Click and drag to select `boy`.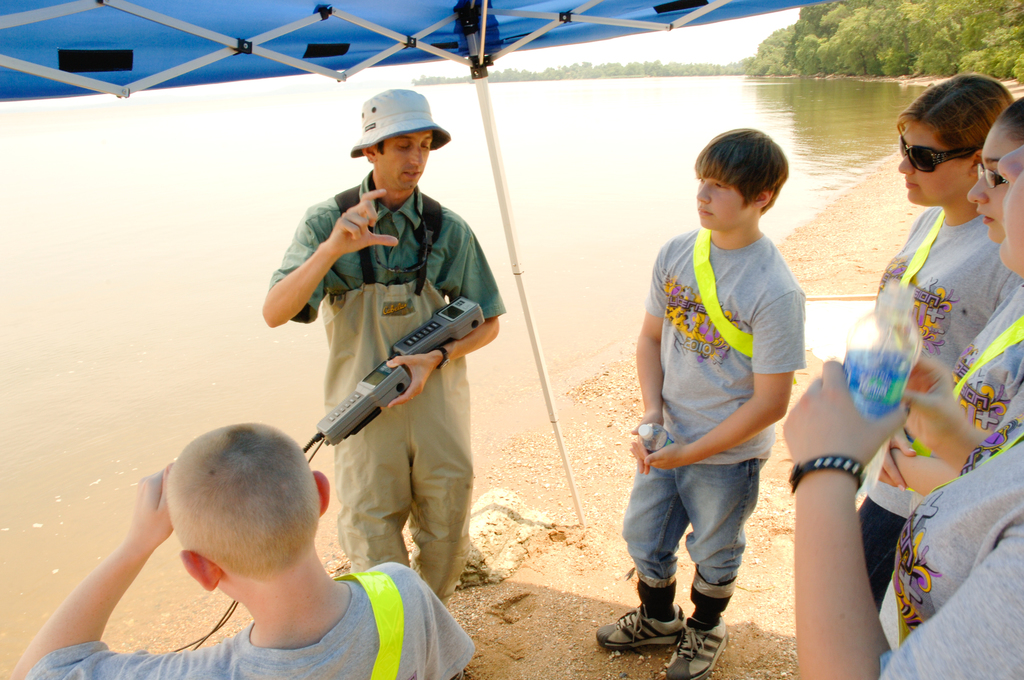
Selection: crop(592, 127, 806, 679).
